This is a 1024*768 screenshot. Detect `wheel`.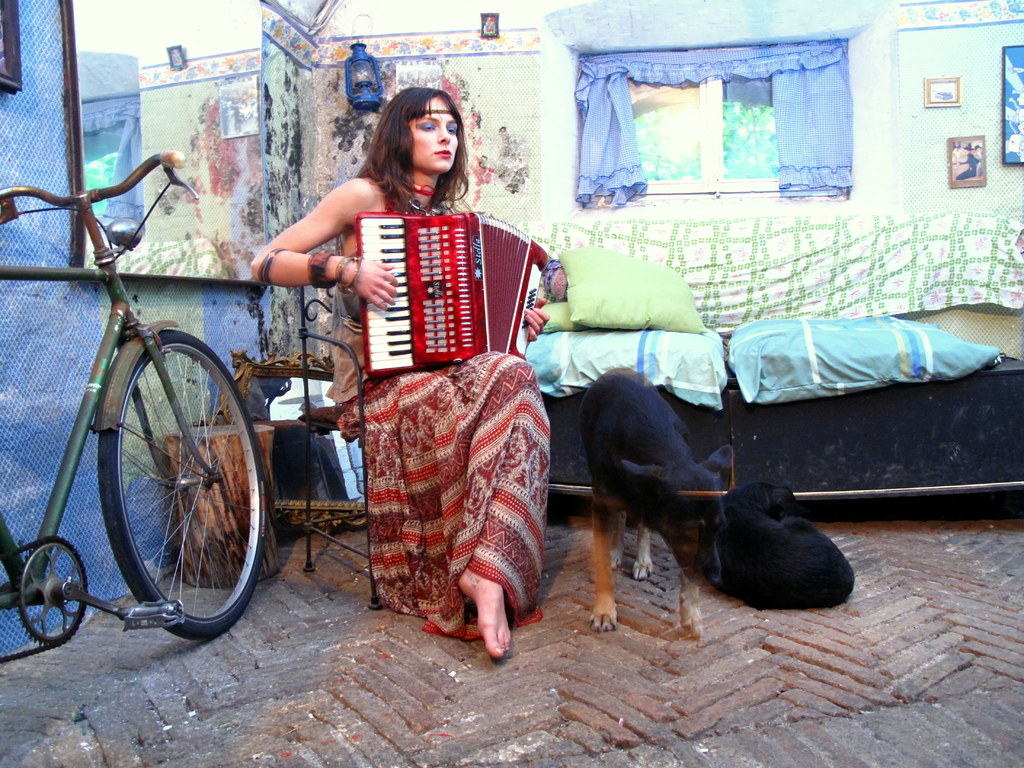
(x1=12, y1=540, x2=91, y2=648).
